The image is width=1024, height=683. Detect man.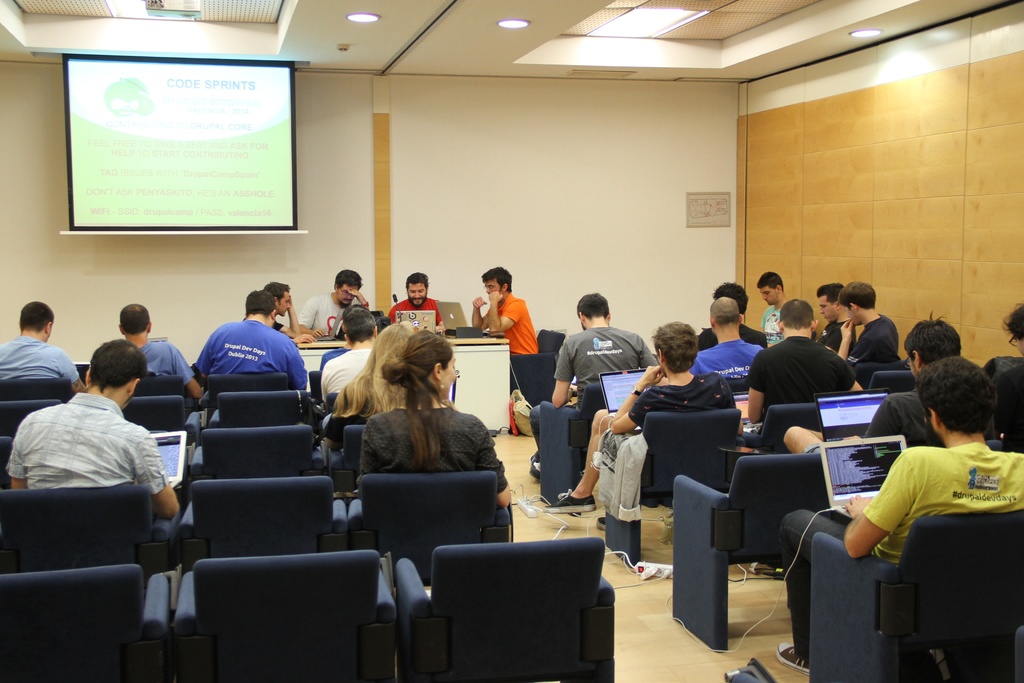
Detection: 754, 272, 785, 340.
